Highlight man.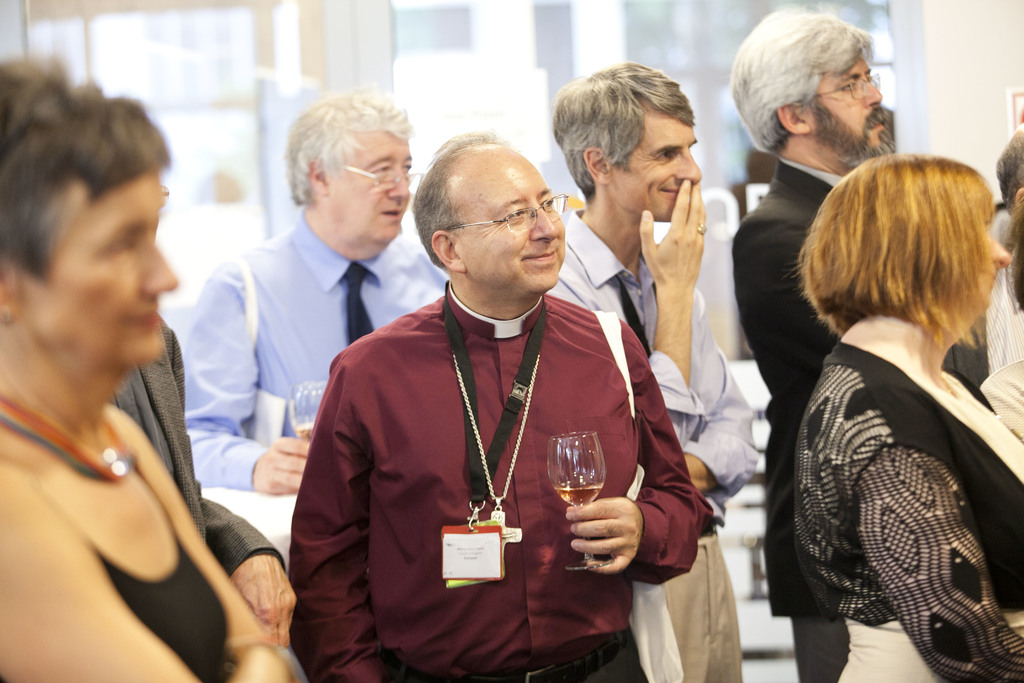
Highlighted region: 544,57,760,682.
